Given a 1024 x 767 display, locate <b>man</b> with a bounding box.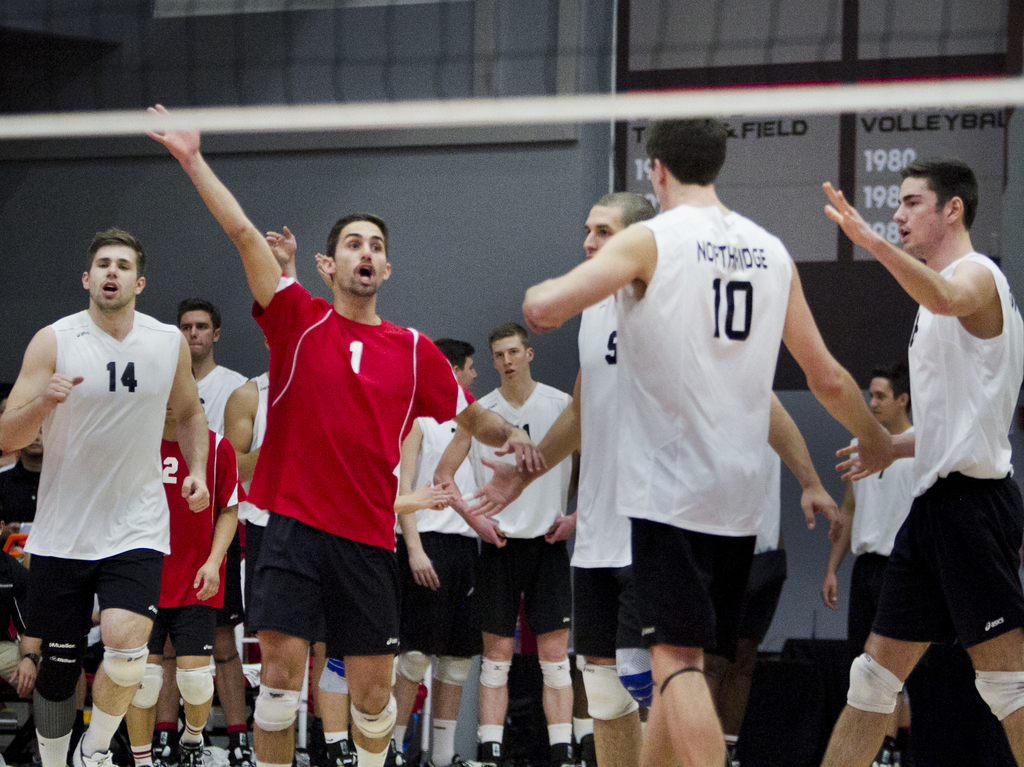
Located: rect(433, 323, 579, 766).
